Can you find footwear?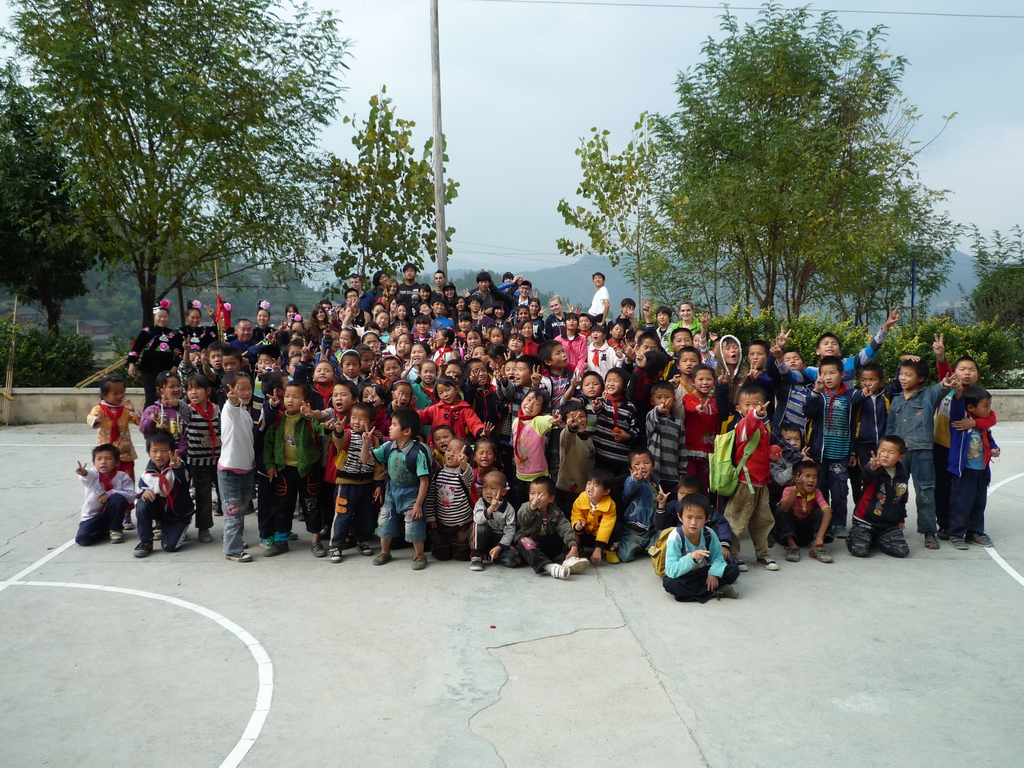
Yes, bounding box: select_region(468, 559, 483, 569).
